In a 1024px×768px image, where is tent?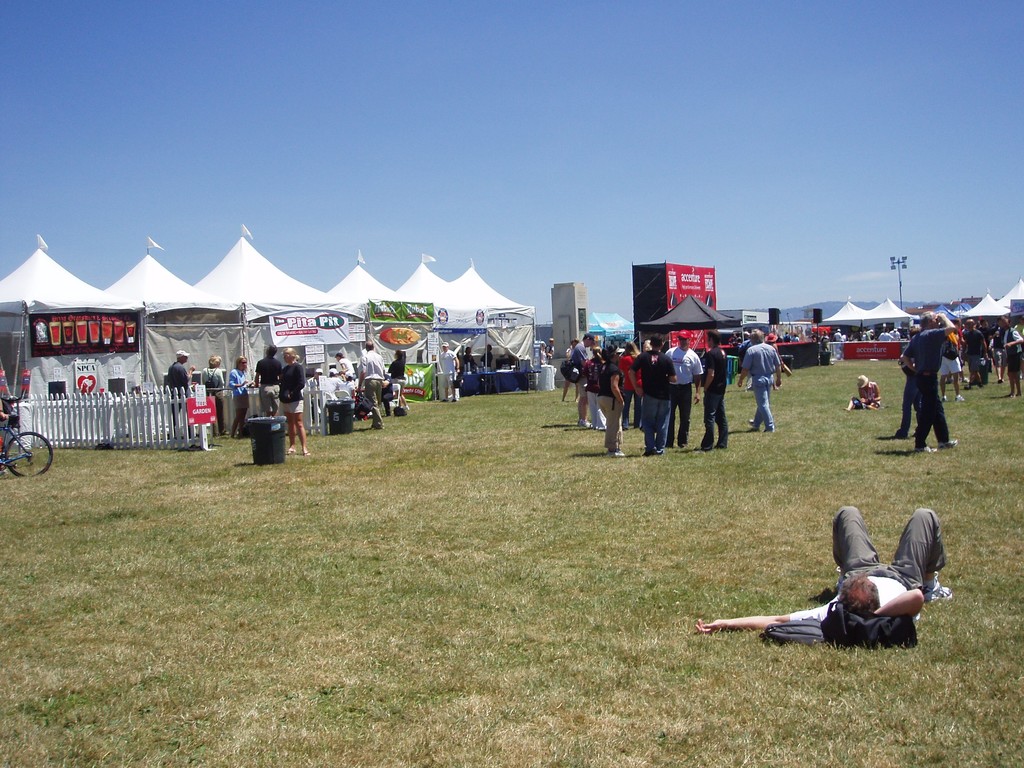
(left=0, top=232, right=158, bottom=412).
